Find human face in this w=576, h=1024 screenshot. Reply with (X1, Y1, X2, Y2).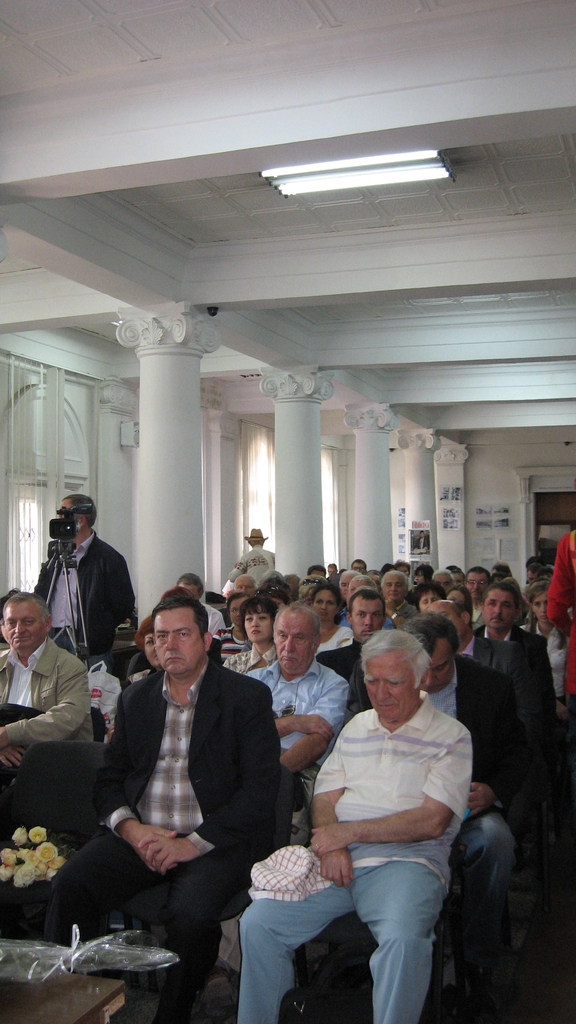
(245, 607, 271, 645).
